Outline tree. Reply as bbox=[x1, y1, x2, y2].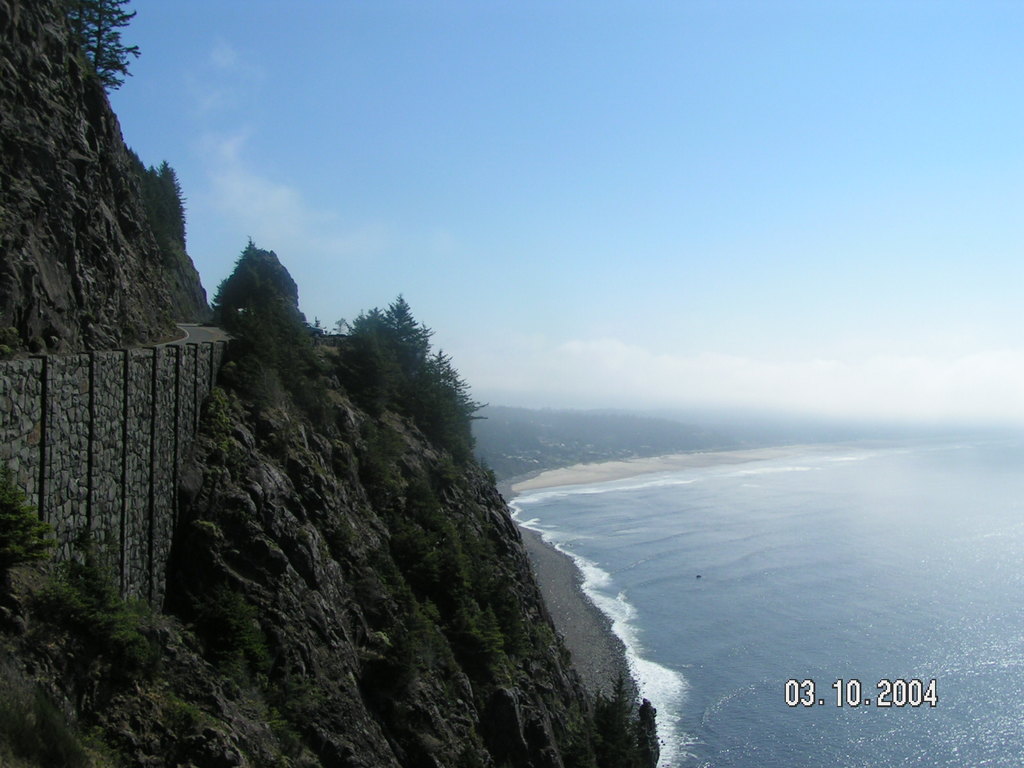
bbox=[201, 593, 257, 652].
